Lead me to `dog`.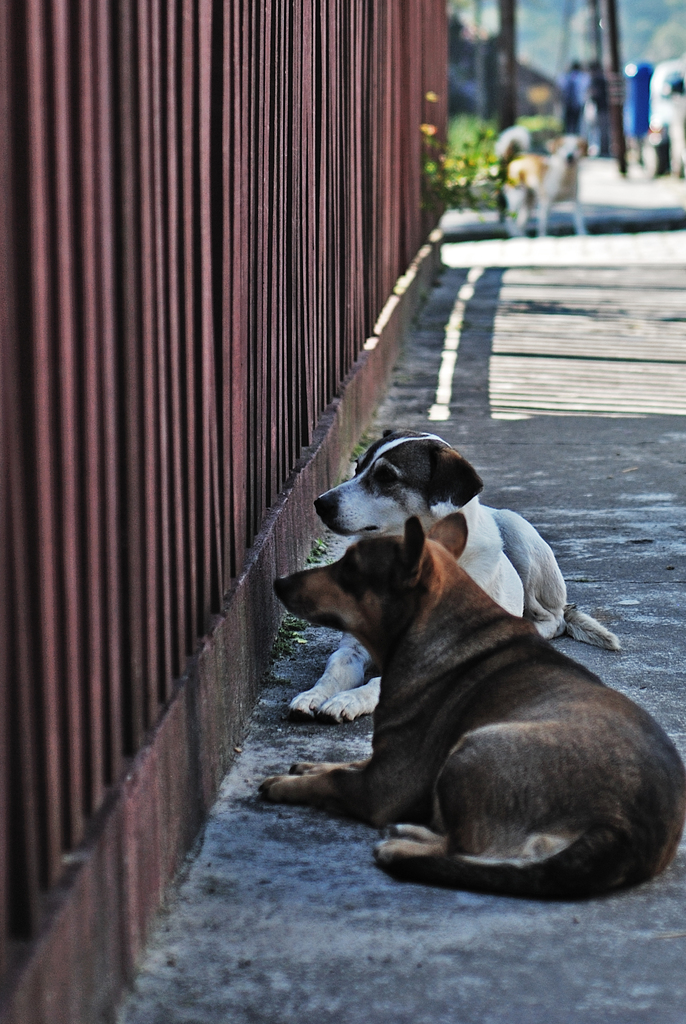
Lead to <box>286,428,624,731</box>.
